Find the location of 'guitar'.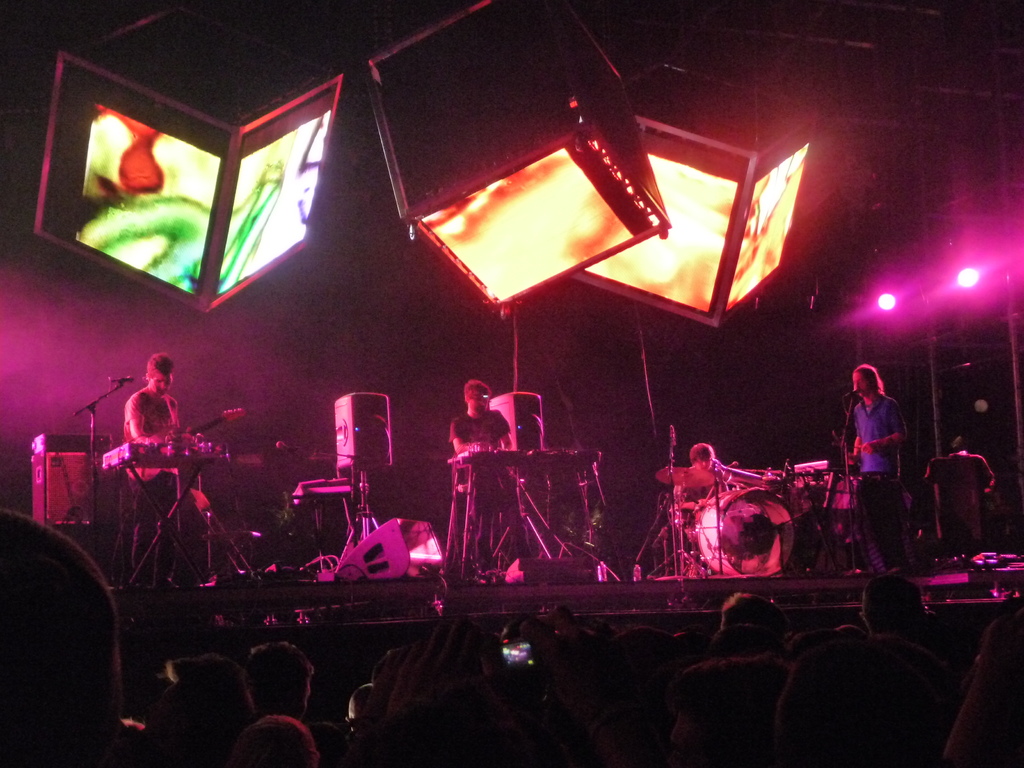
Location: (125,410,243,485).
